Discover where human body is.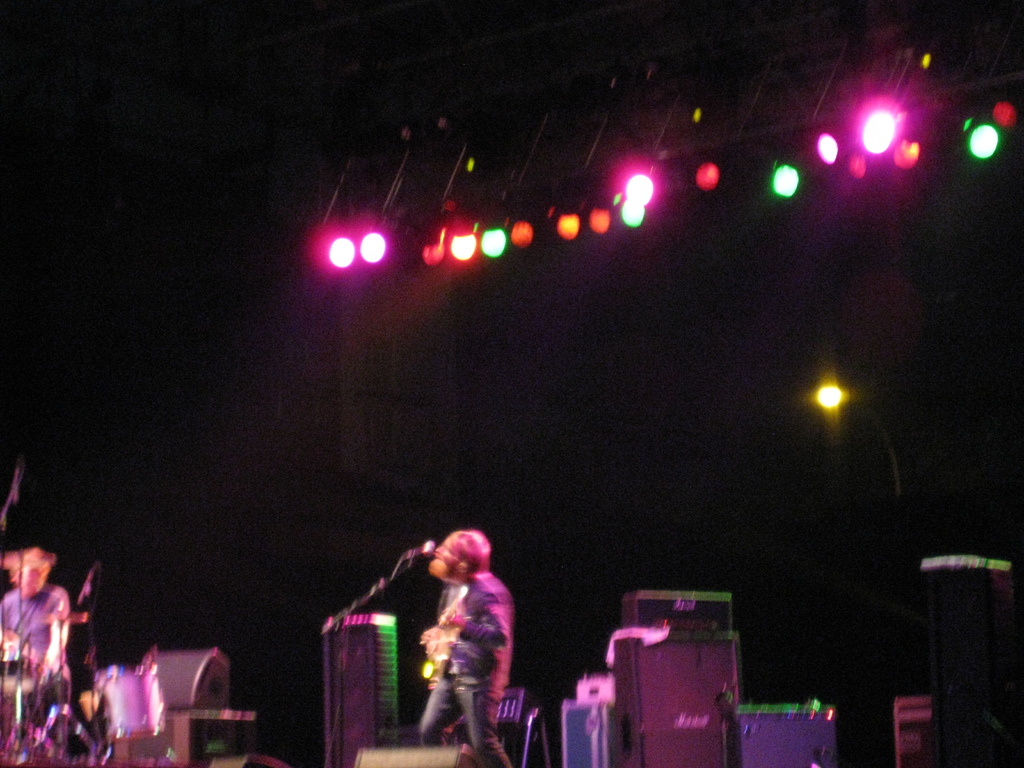
Discovered at box=[7, 573, 71, 699].
